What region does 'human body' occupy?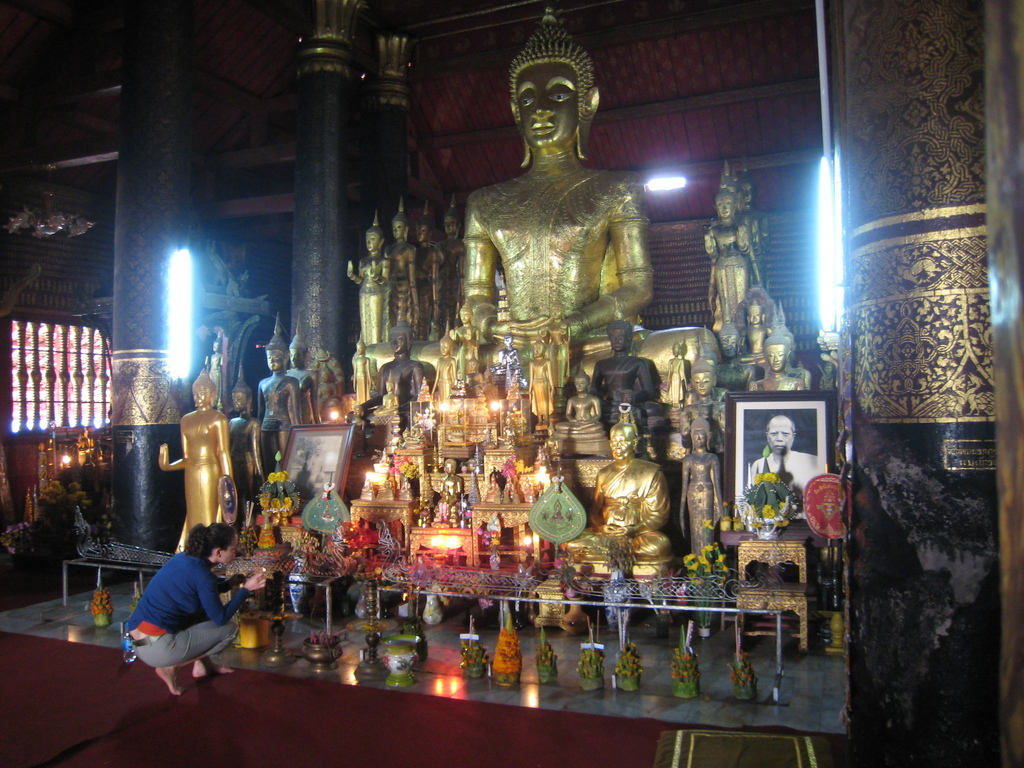
[x1=355, y1=1, x2=725, y2=405].
